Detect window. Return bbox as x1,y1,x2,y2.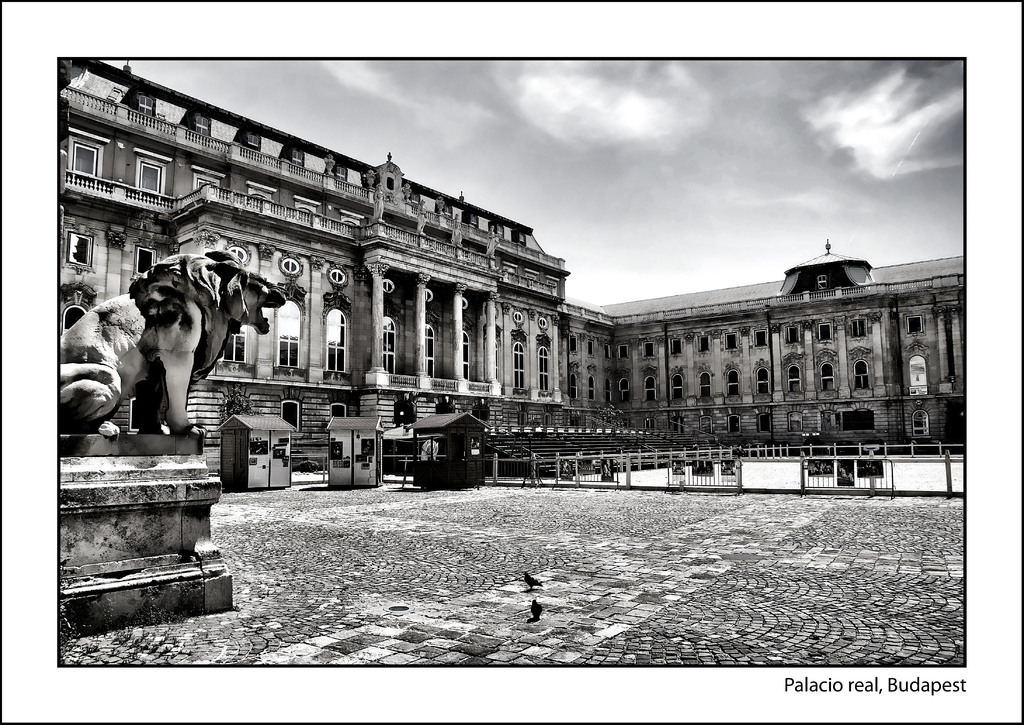
822,358,834,385.
